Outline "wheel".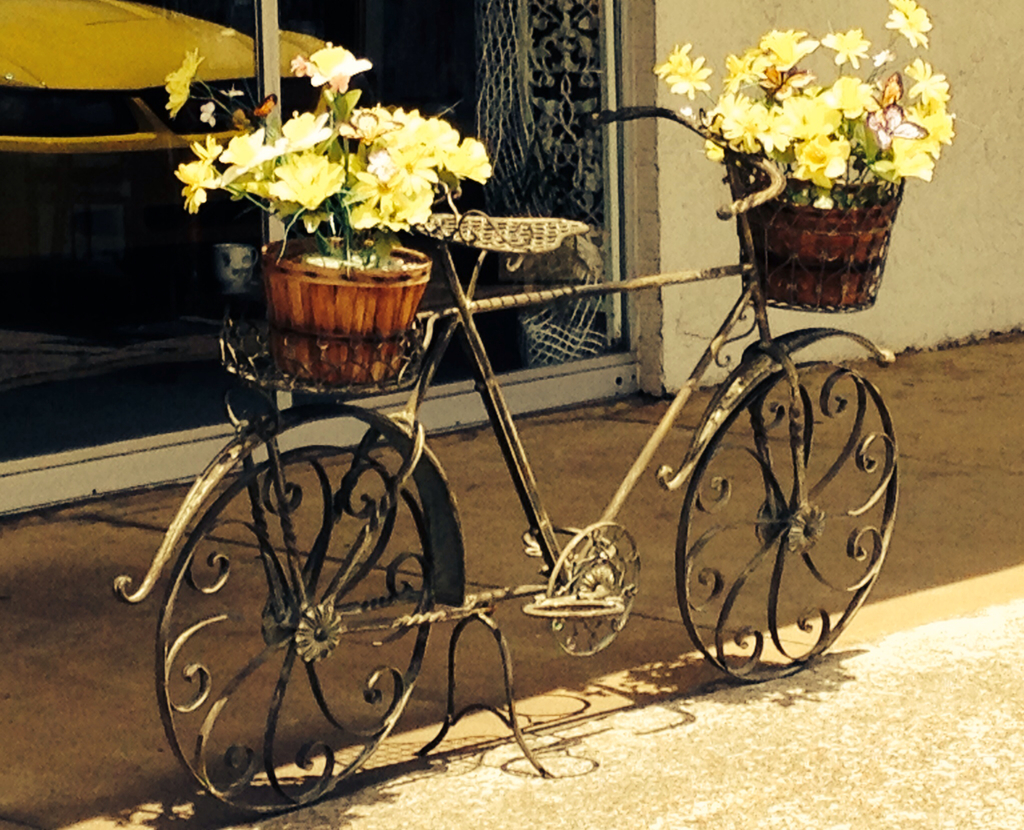
Outline: bbox=(150, 443, 439, 819).
